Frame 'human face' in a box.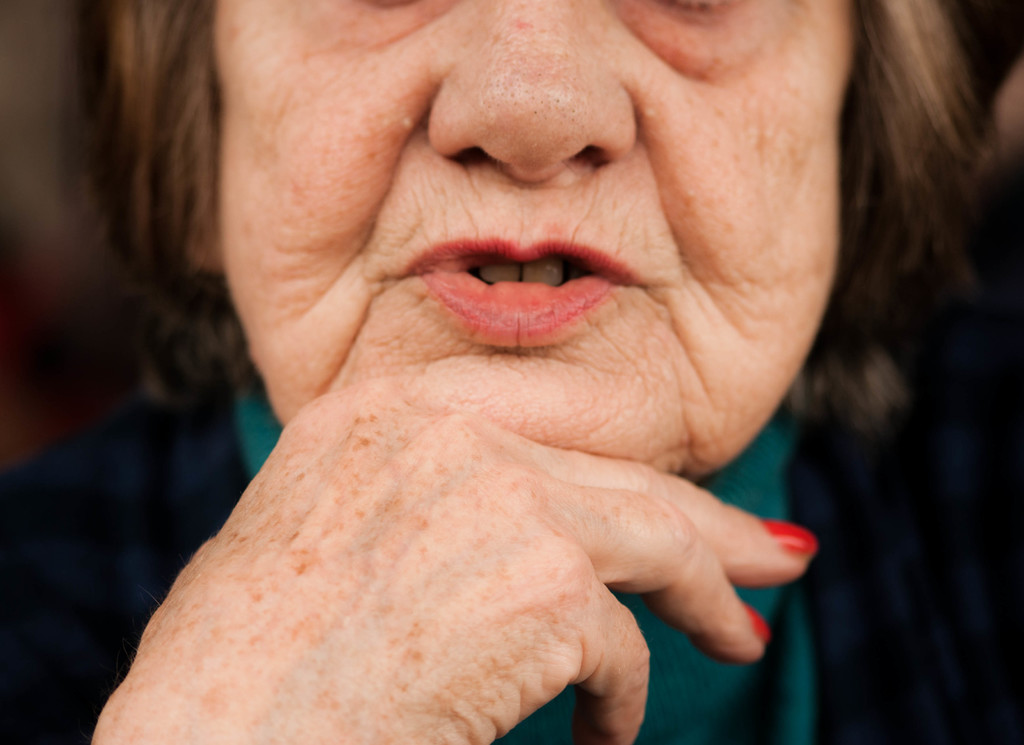
region(221, 0, 858, 463).
